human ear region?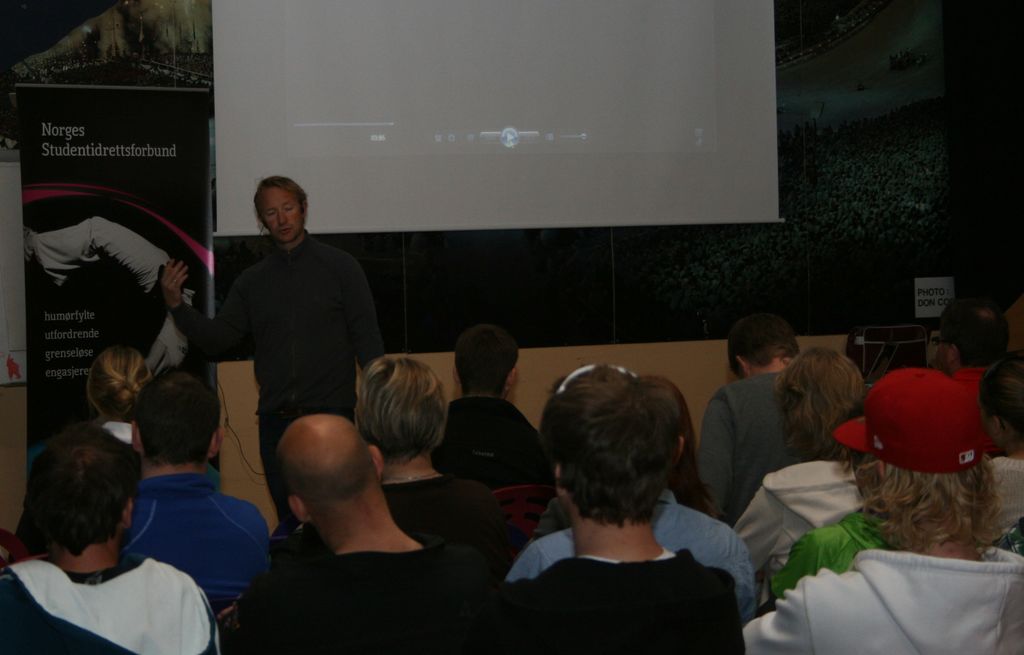
452/368/459/386
